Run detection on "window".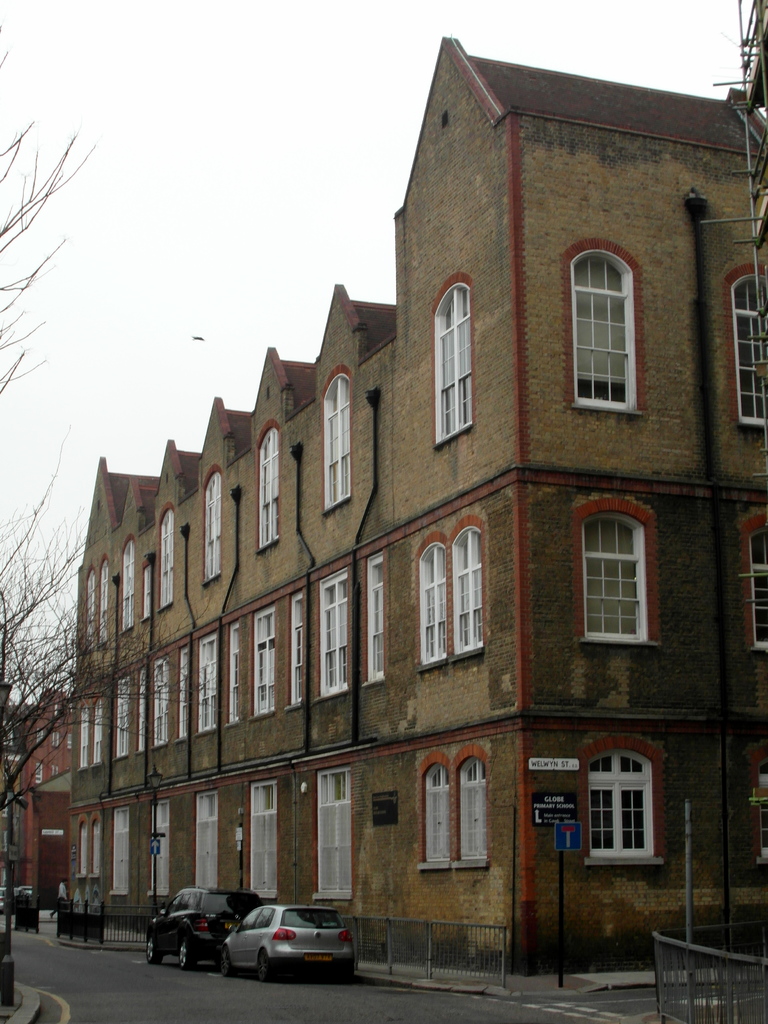
Result: crop(431, 273, 477, 447).
